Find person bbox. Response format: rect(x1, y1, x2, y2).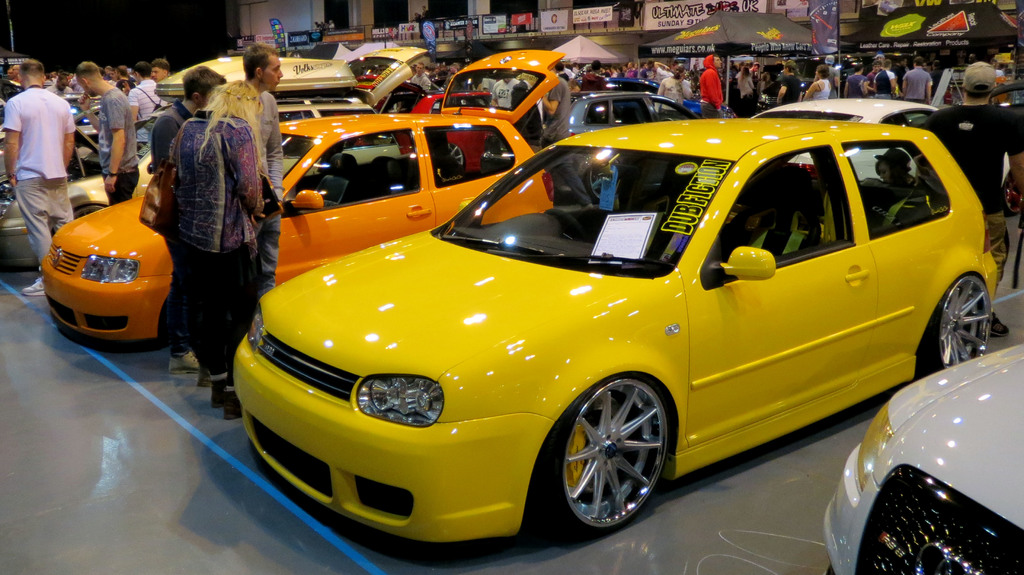
rect(235, 46, 285, 294).
